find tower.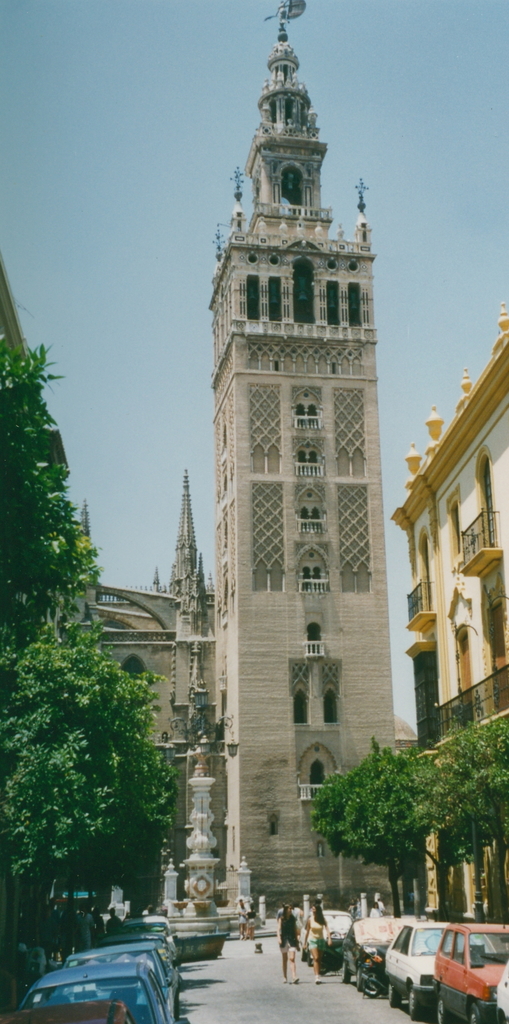
{"x1": 161, "y1": 468, "x2": 206, "y2": 634}.
